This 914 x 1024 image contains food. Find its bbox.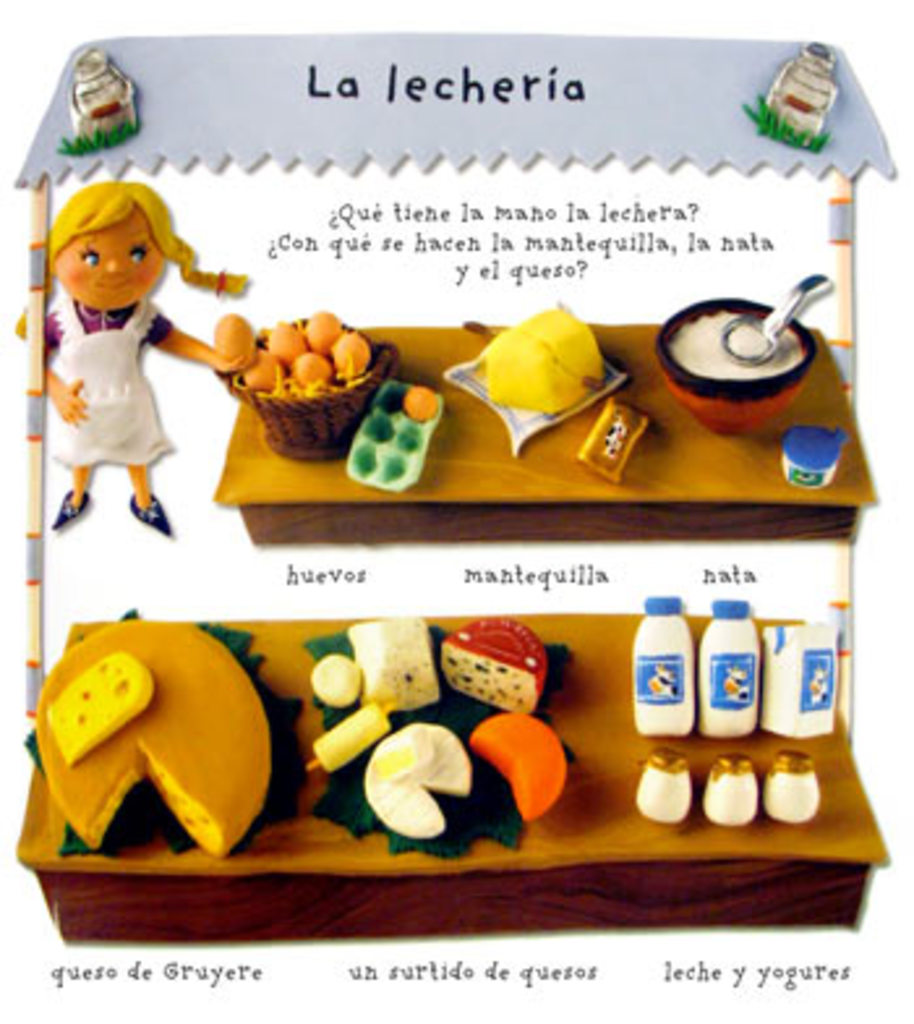
193/306/379/400.
